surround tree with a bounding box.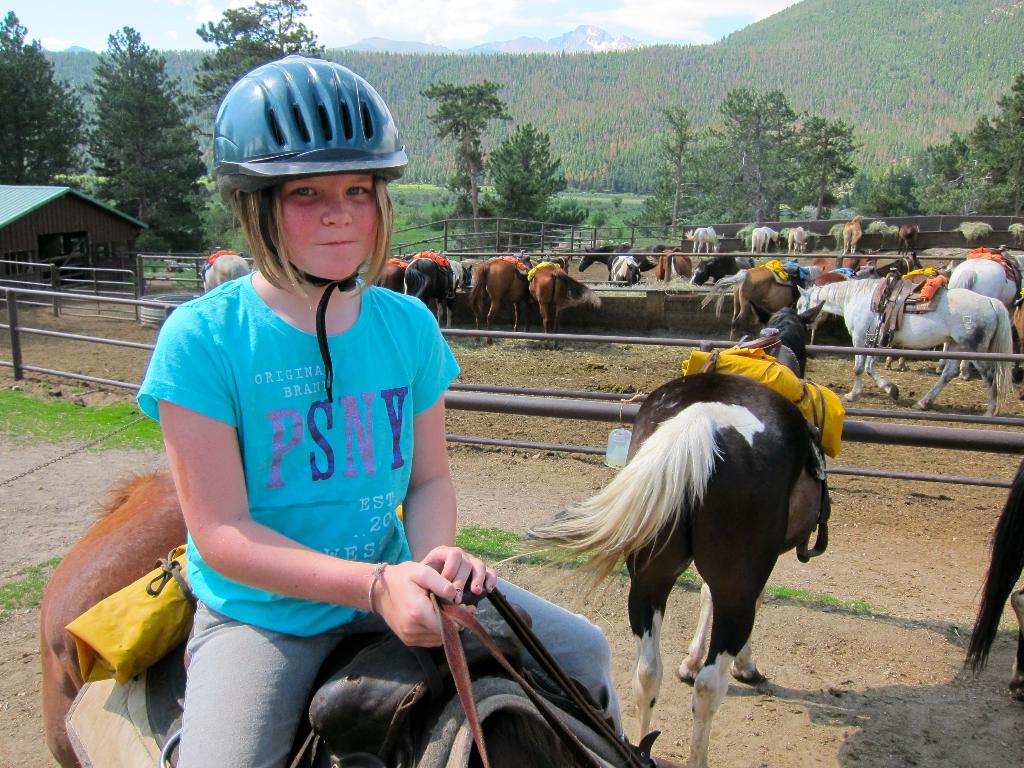
188, 0, 321, 121.
